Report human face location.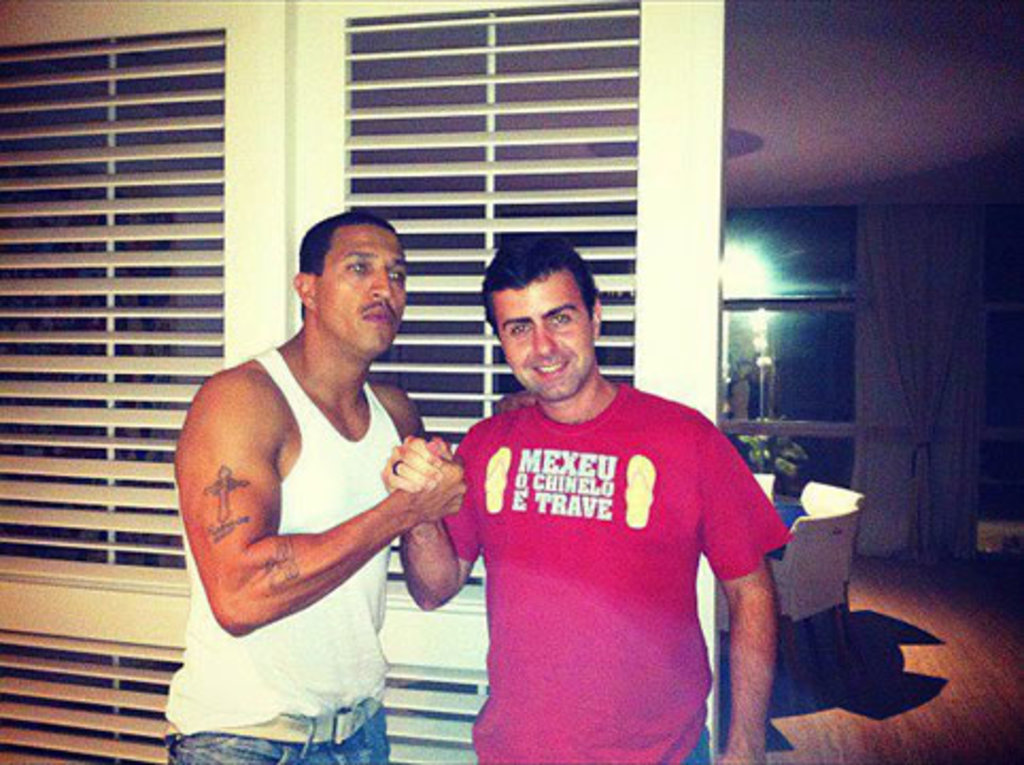
Report: bbox=[319, 227, 402, 355].
